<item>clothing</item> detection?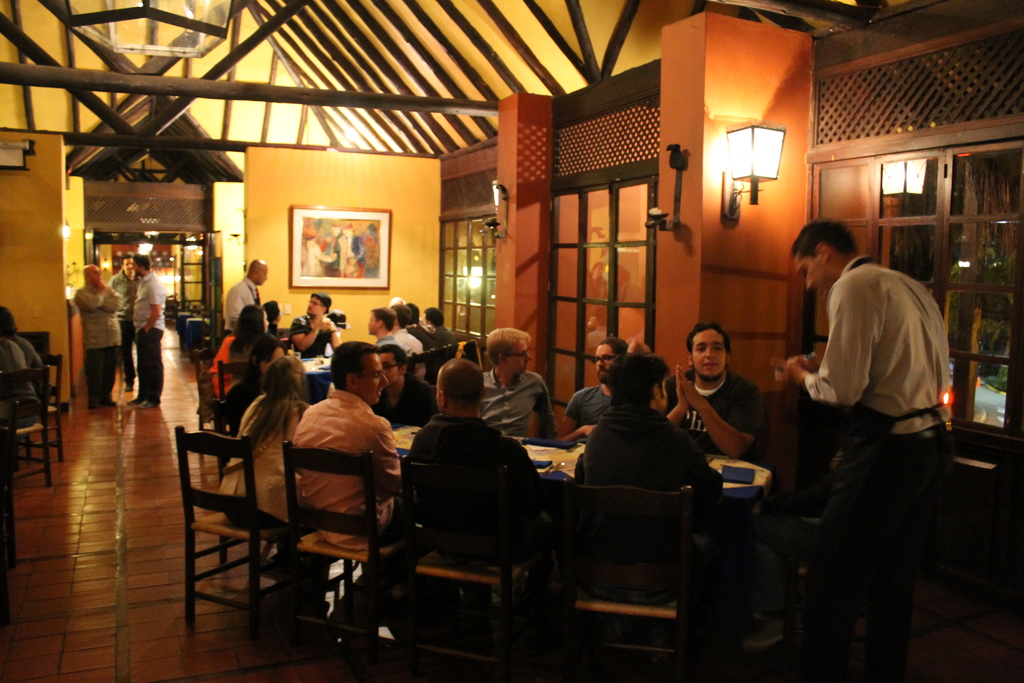
{"left": 585, "top": 403, "right": 726, "bottom": 557}
